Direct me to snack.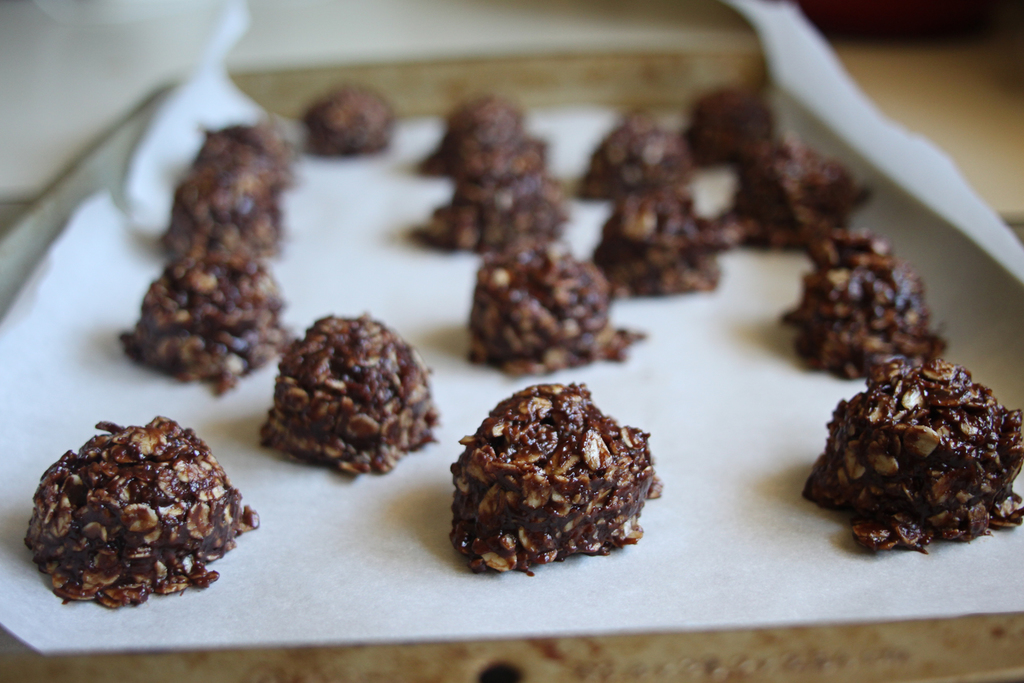
Direction: [left=589, top=178, right=724, bottom=299].
